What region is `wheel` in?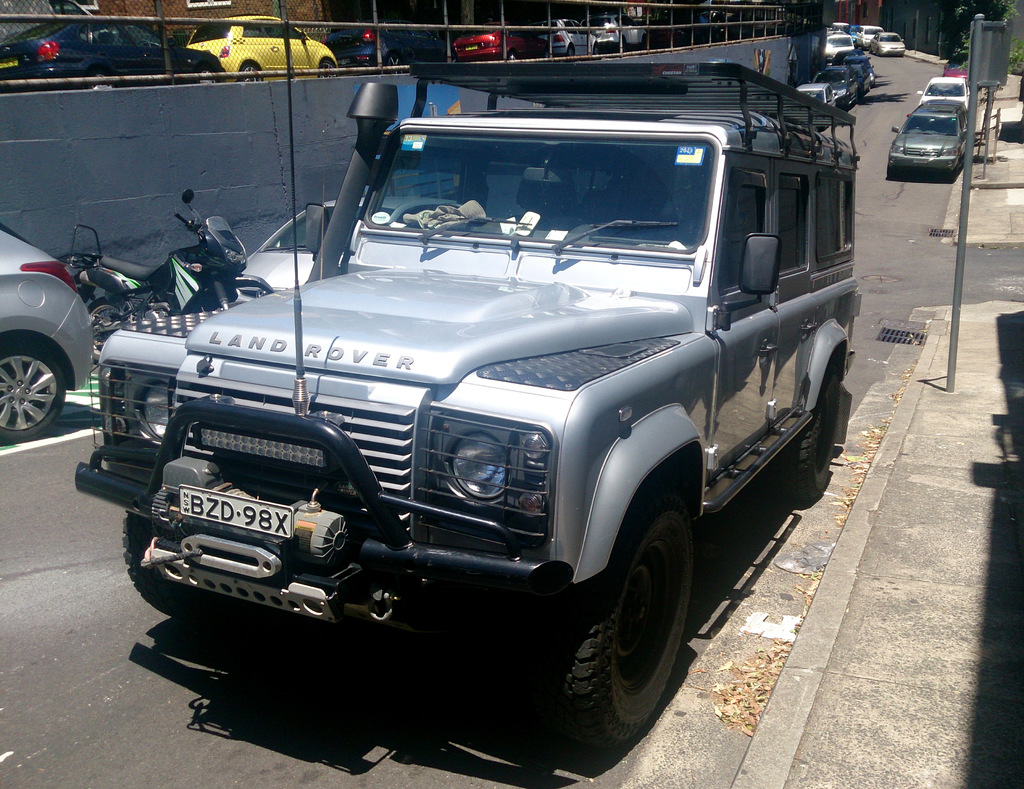
pyautogui.locateOnScreen(88, 298, 128, 358).
